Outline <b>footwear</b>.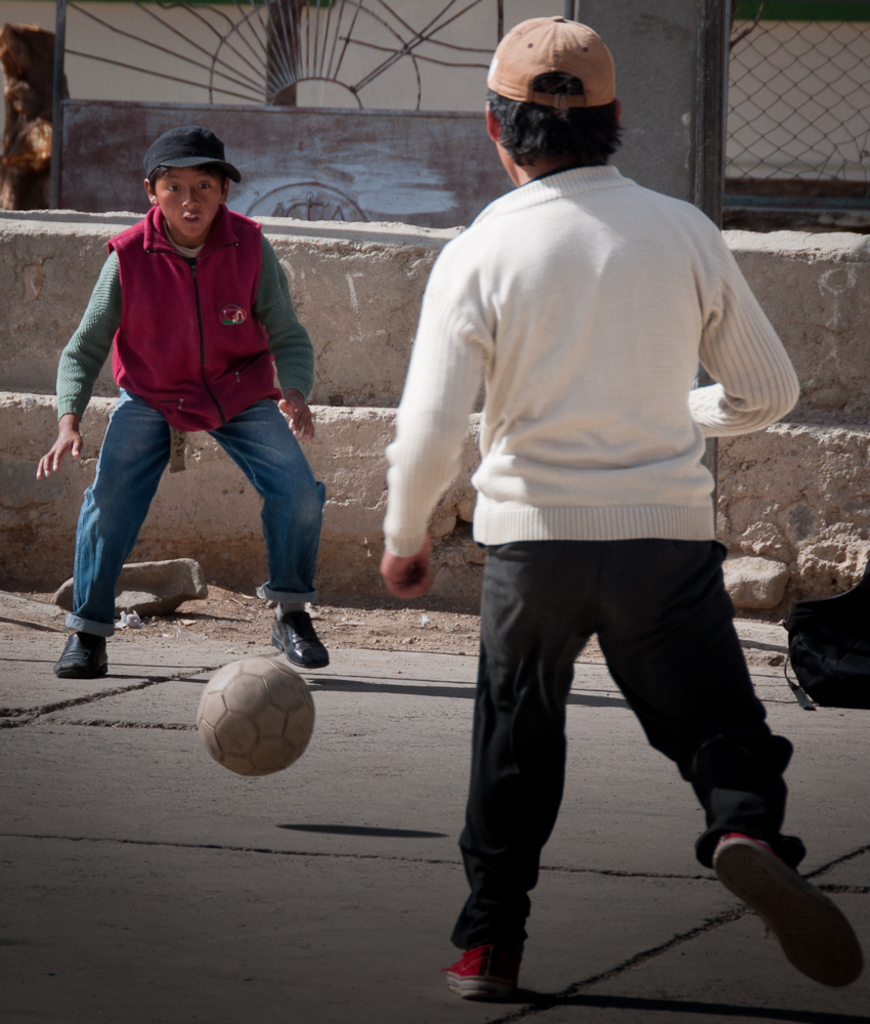
Outline: bbox(273, 610, 327, 673).
